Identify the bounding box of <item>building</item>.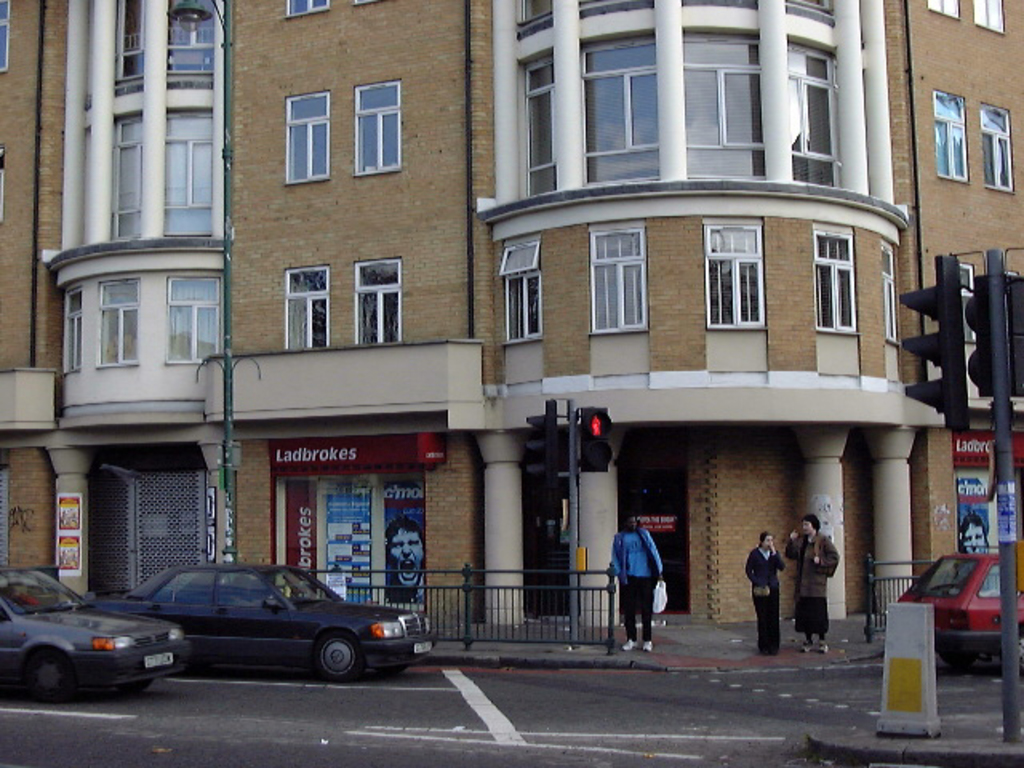
l=0, t=0, r=1022, b=621.
